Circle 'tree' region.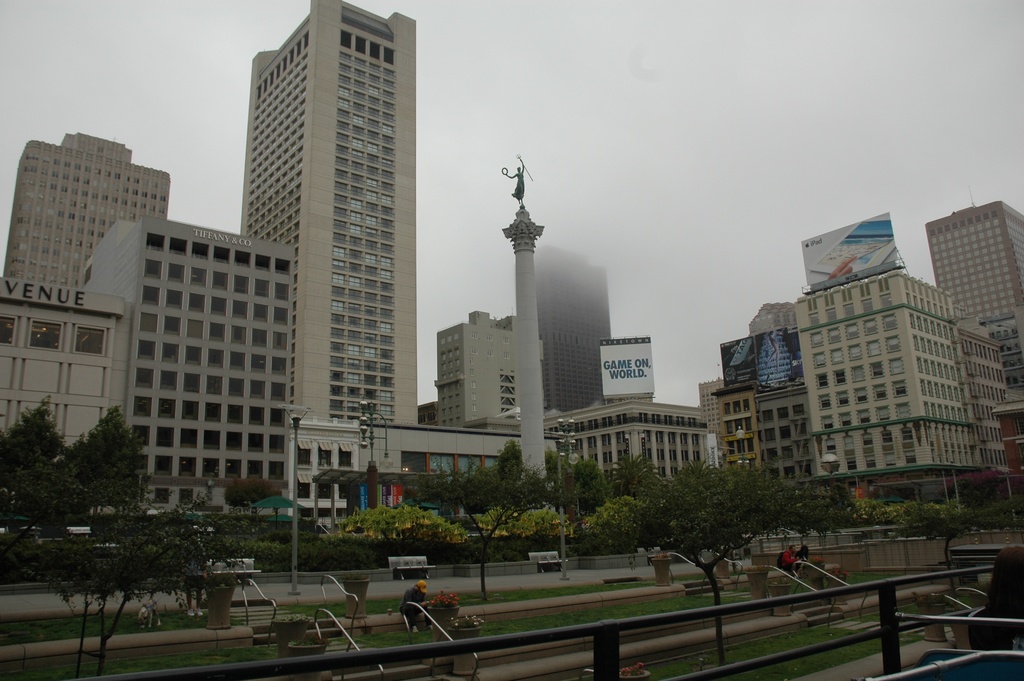
Region: <box>609,445,662,495</box>.
